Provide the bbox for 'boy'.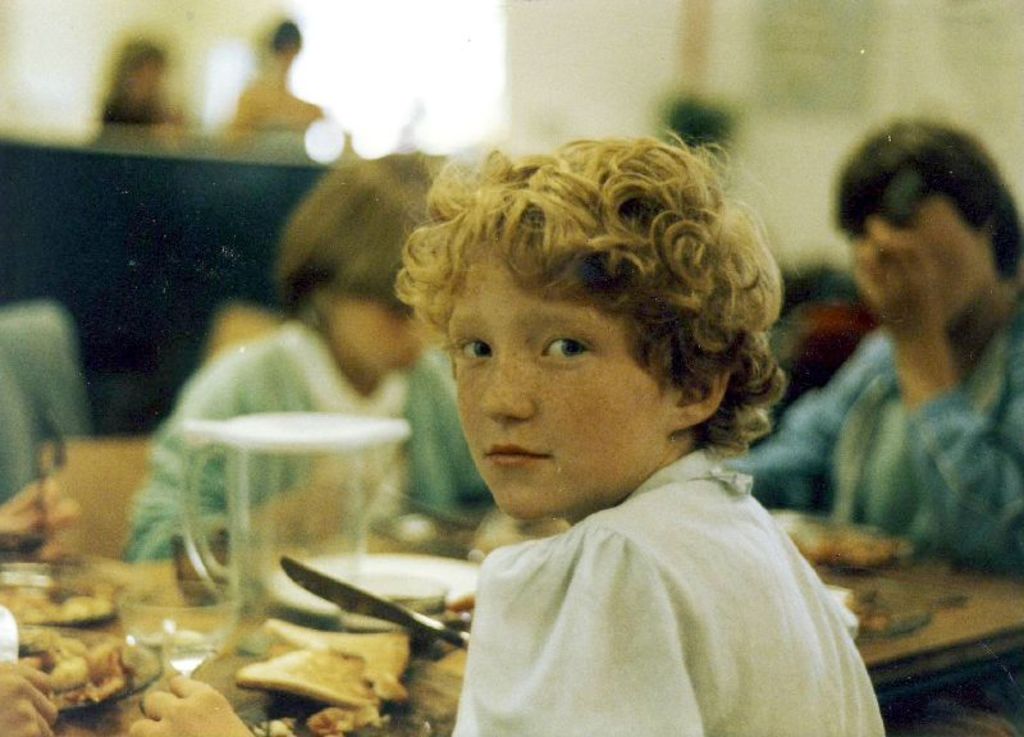
129 142 539 553.
